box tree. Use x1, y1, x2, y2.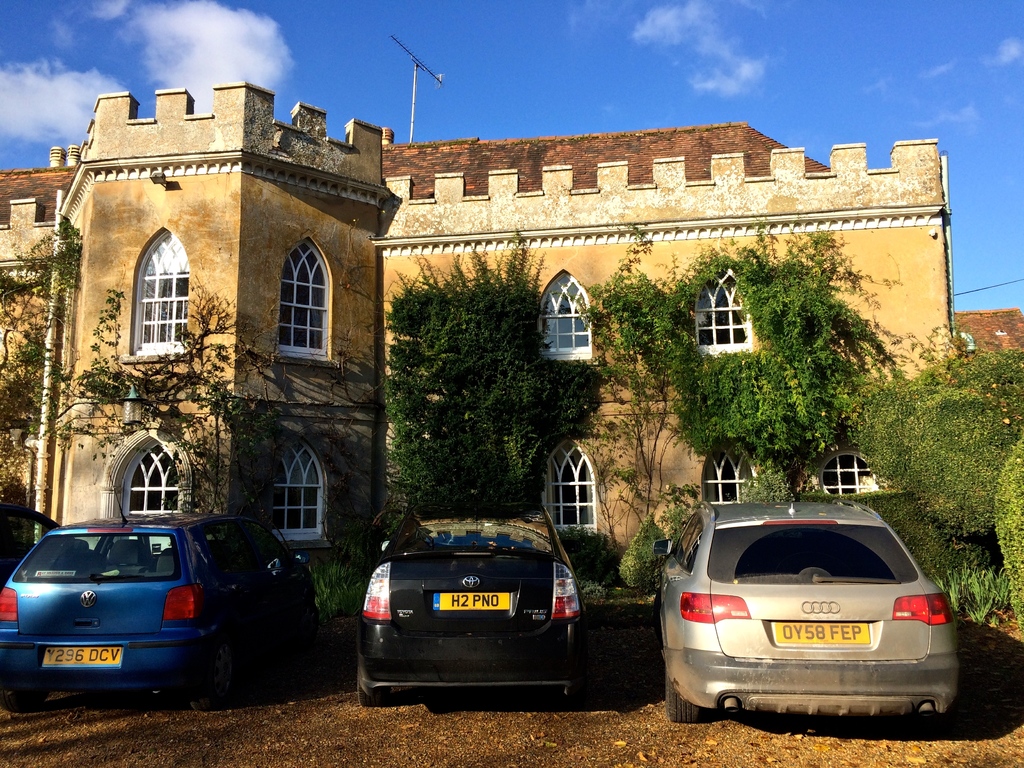
686, 220, 893, 493.
